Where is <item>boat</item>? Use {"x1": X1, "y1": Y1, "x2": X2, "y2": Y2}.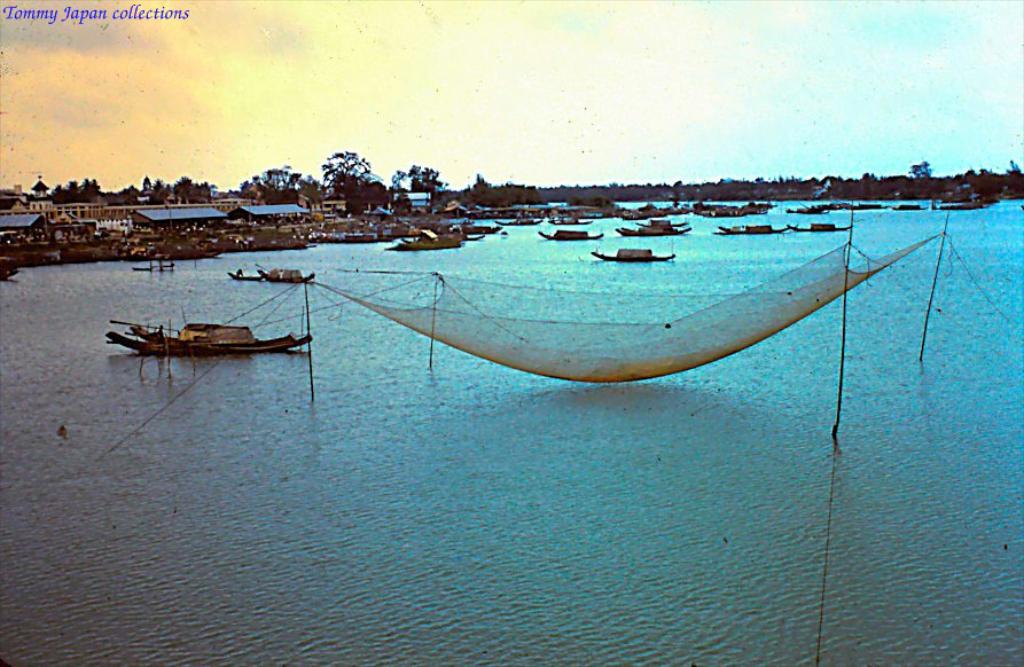
{"x1": 794, "y1": 220, "x2": 855, "y2": 234}.
